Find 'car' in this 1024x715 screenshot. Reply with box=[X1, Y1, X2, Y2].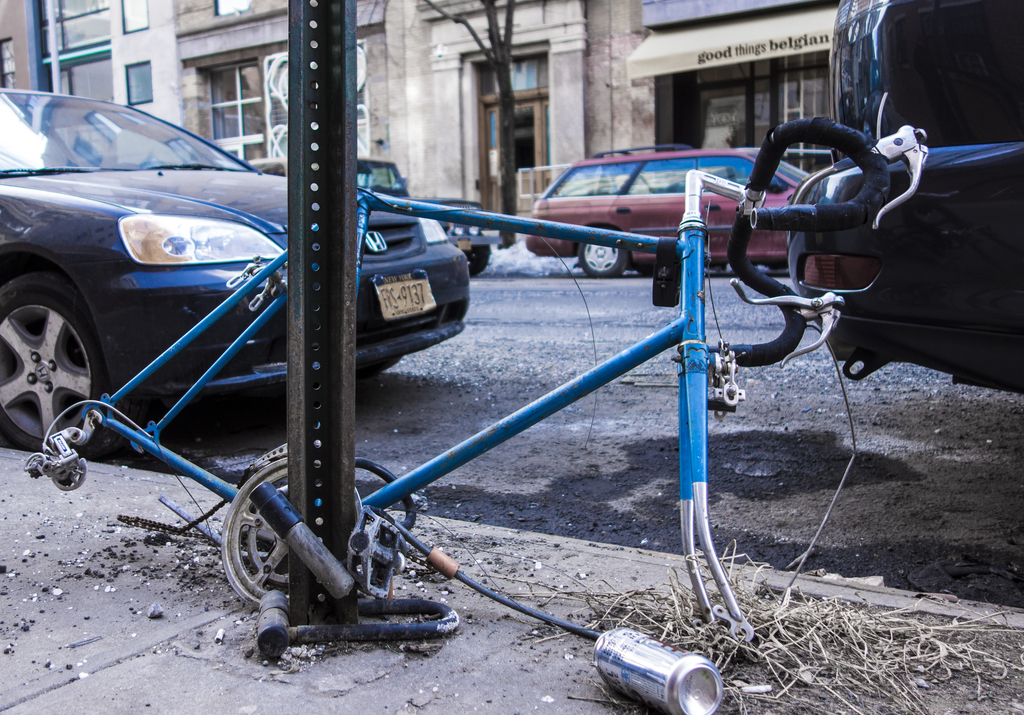
box=[0, 87, 472, 454].
